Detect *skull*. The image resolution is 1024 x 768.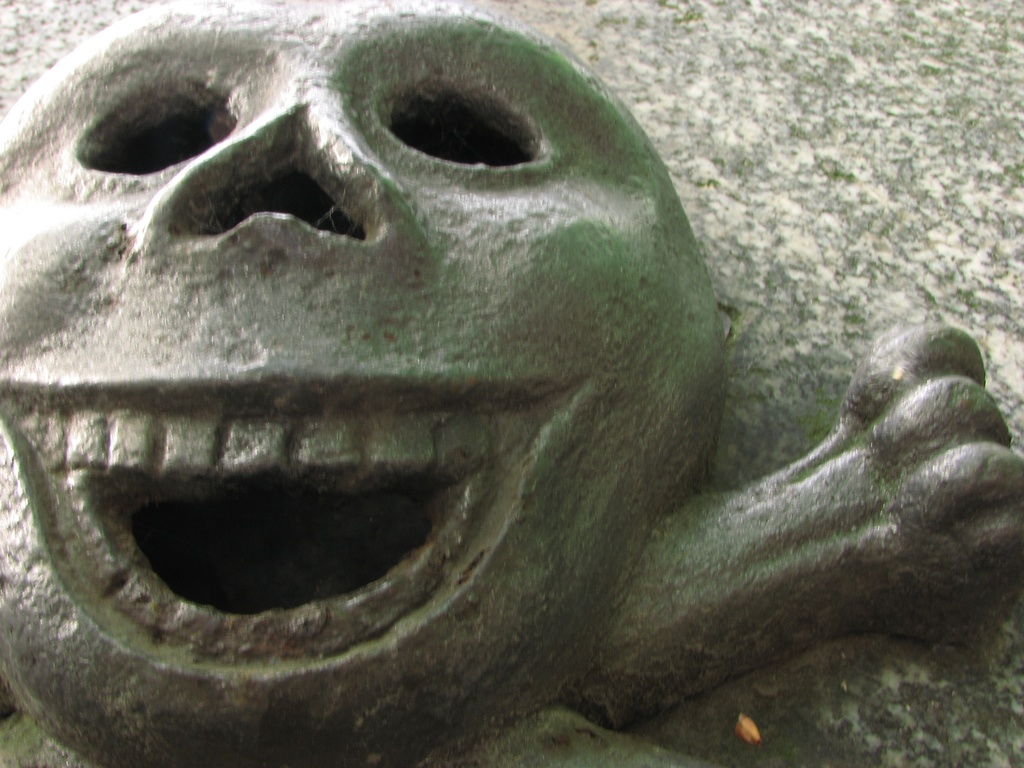
<bbox>0, 0, 728, 767</bbox>.
